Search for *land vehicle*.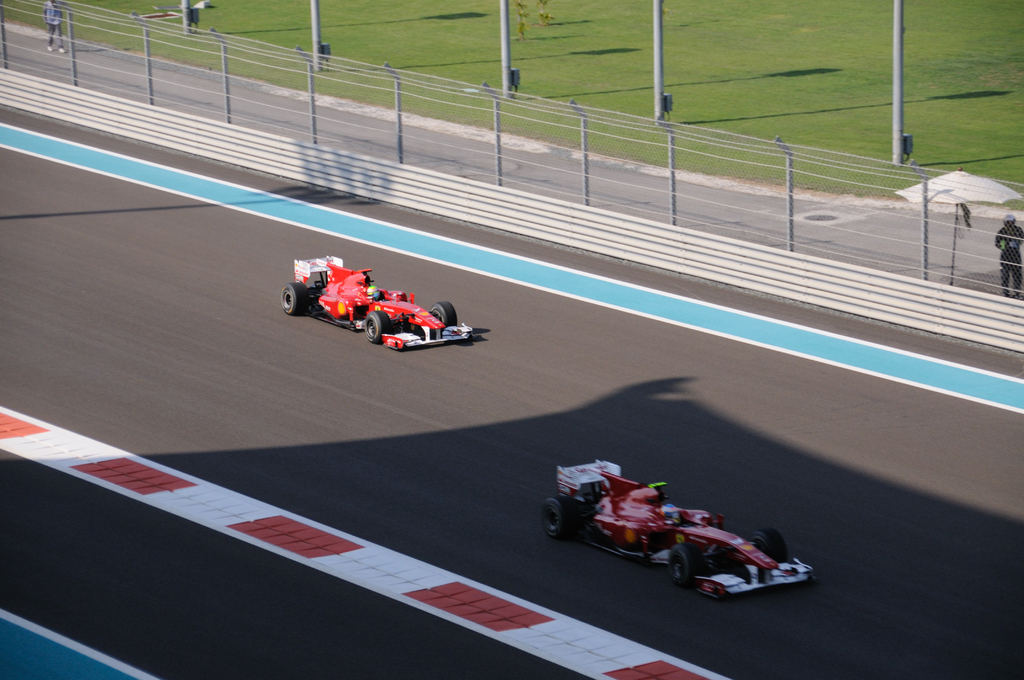
Found at 540/473/804/601.
